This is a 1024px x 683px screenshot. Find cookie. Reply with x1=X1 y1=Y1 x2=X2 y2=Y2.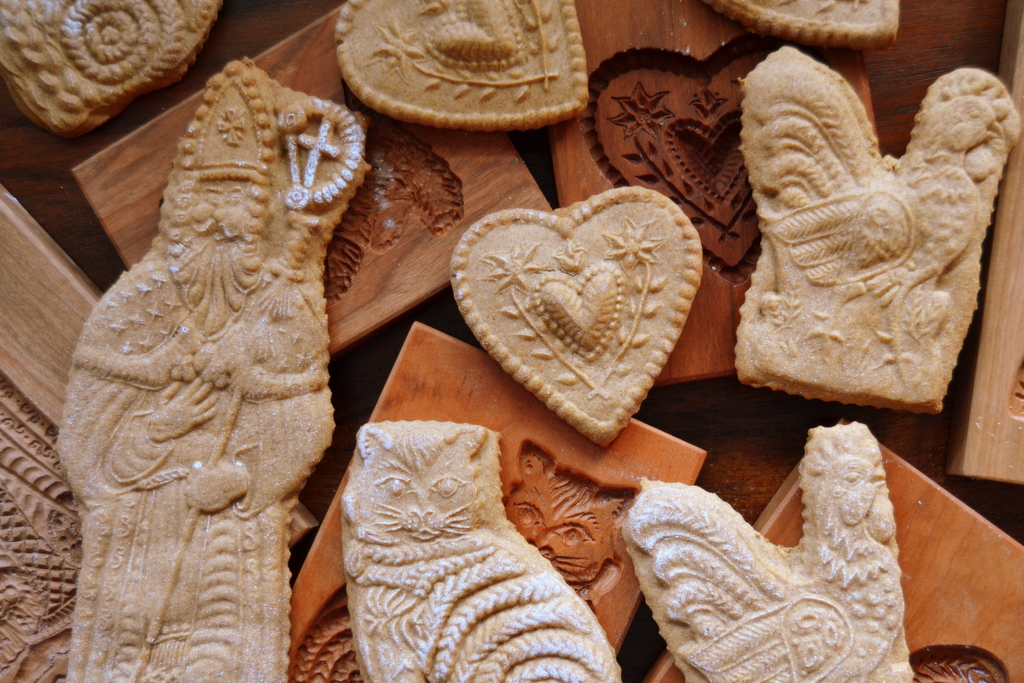
x1=736 y1=45 x2=1023 y2=417.
